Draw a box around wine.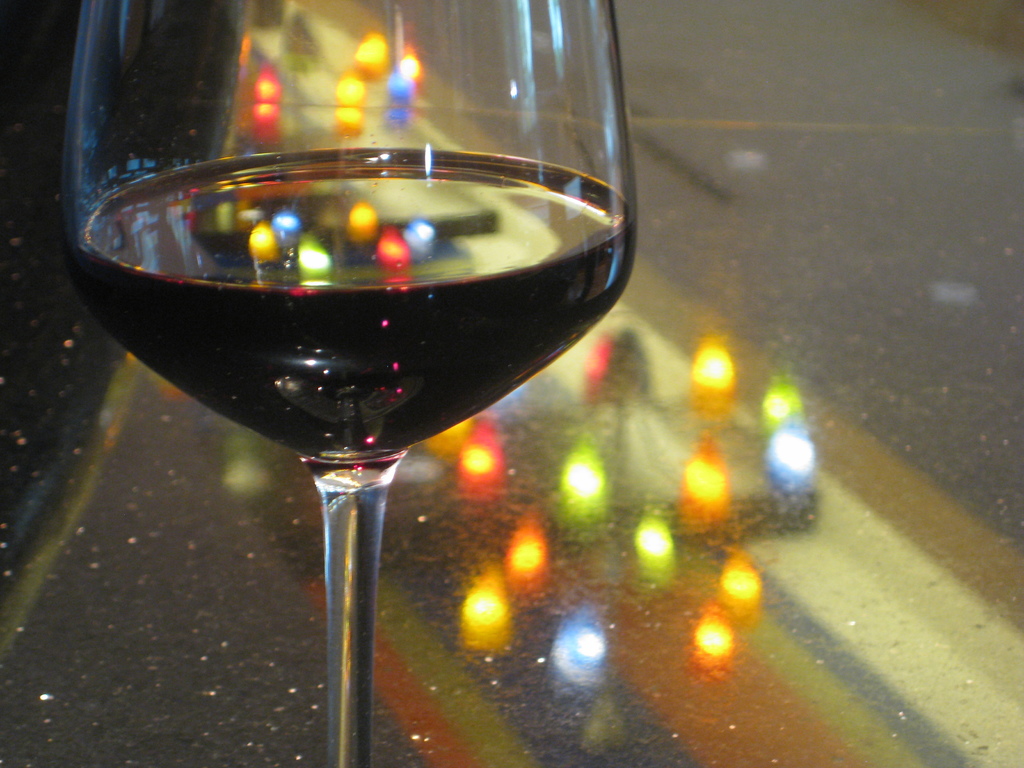
crop(81, 148, 629, 474).
